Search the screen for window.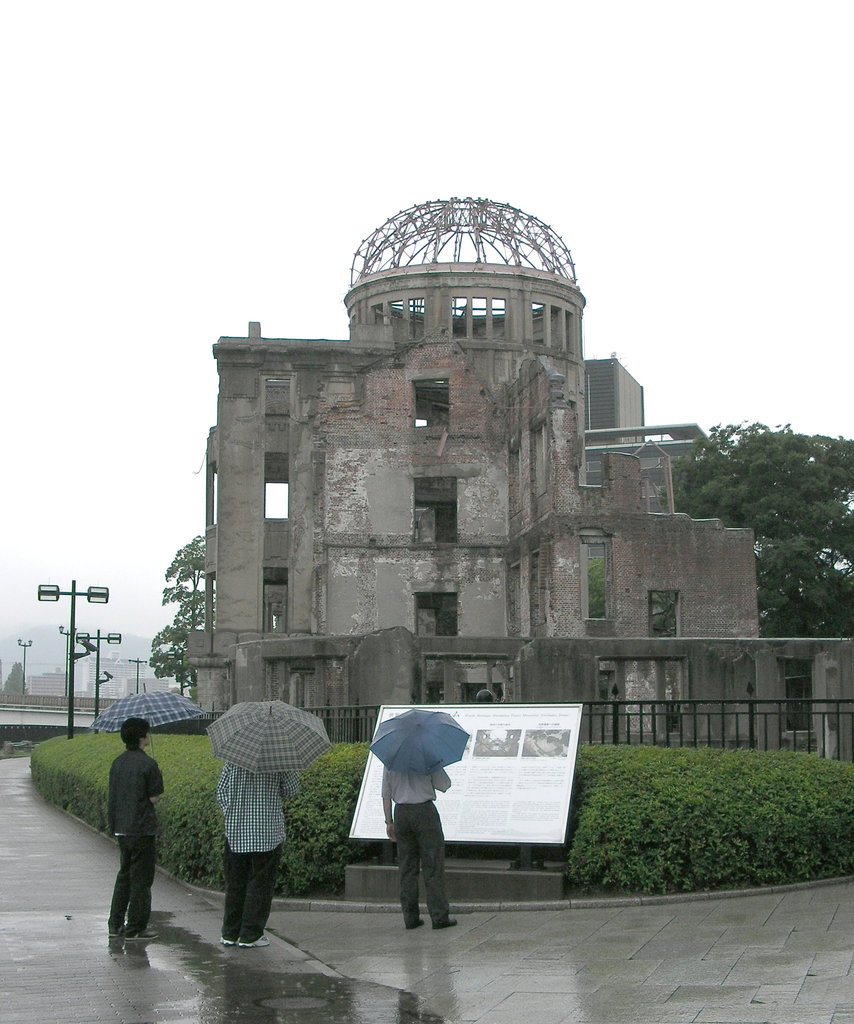
Found at [645,592,682,637].
